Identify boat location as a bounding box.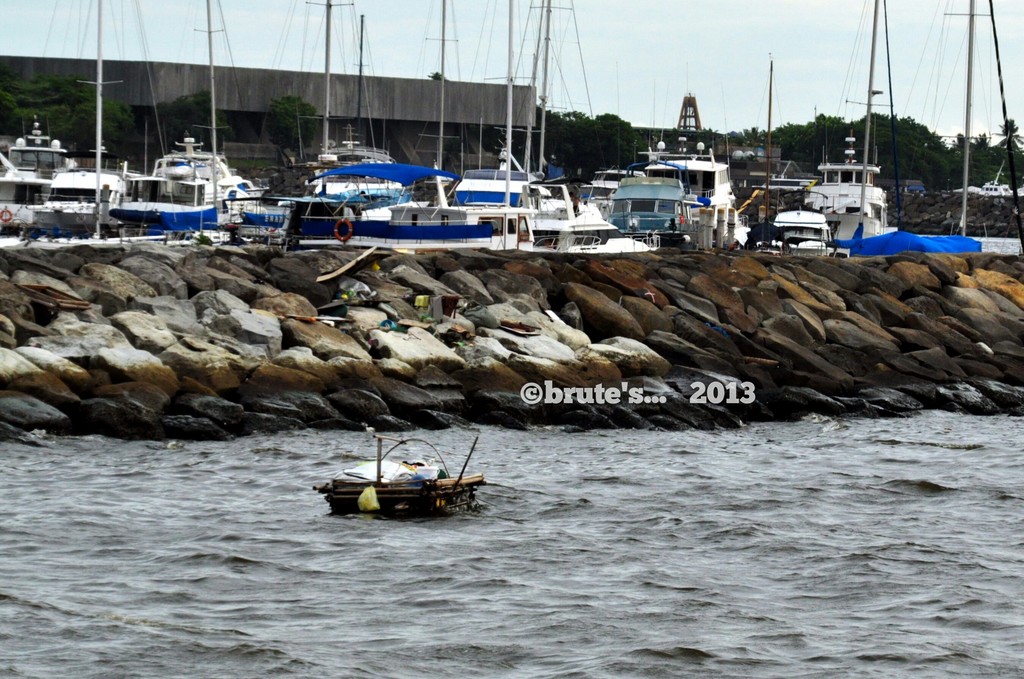
[225,229,283,242].
